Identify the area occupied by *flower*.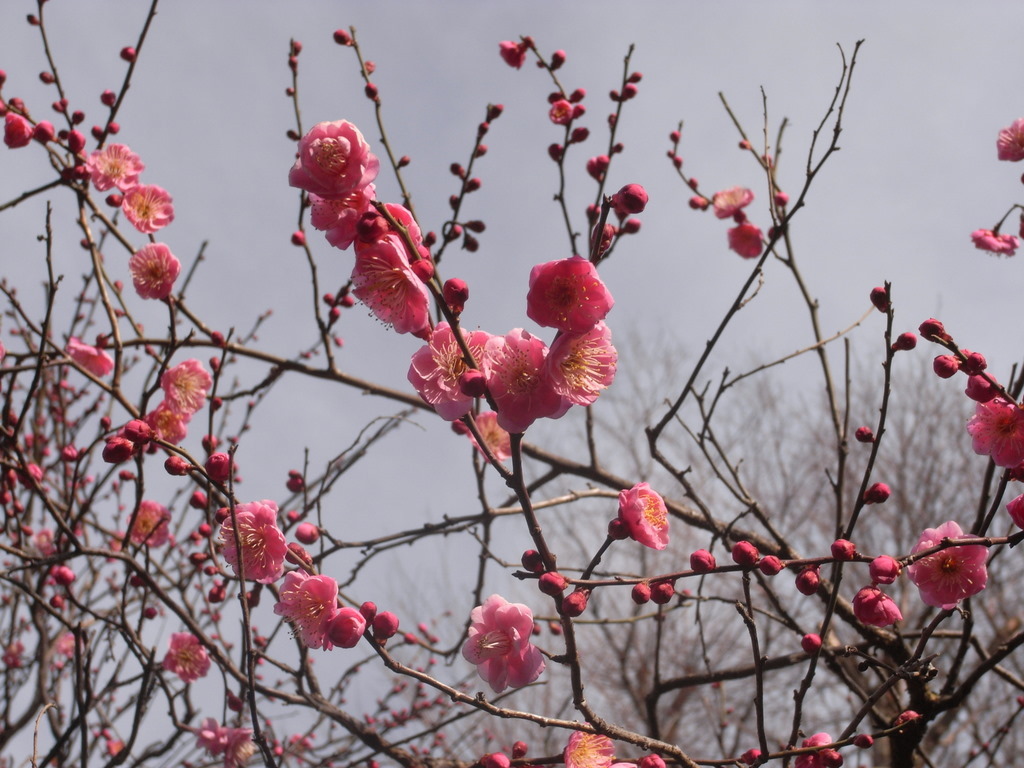
Area: detection(524, 250, 610, 332).
